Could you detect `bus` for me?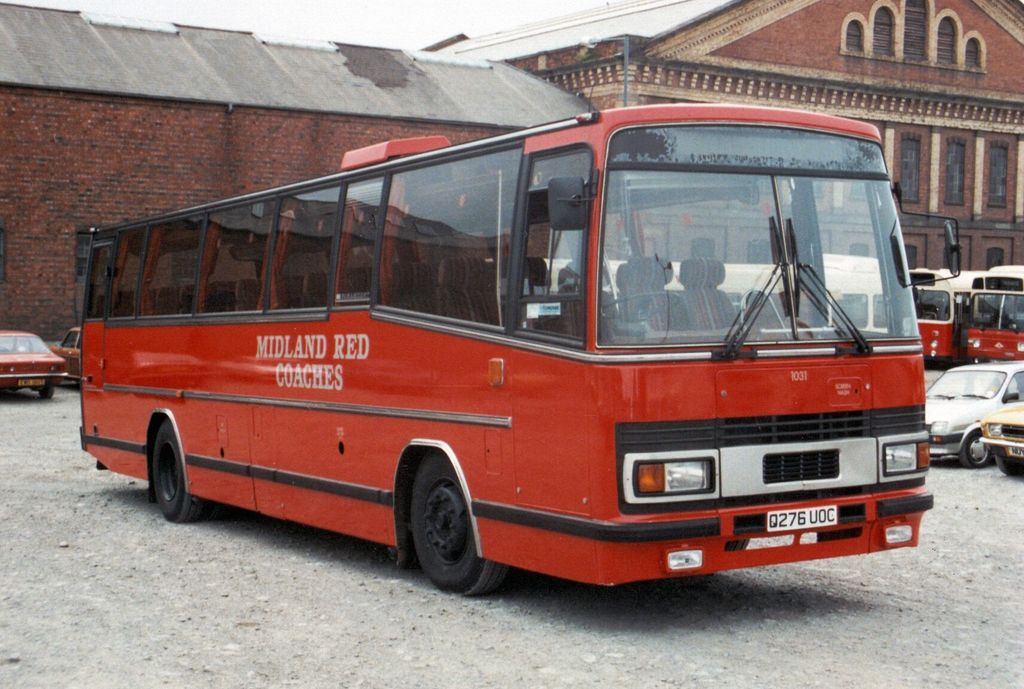
Detection result: 964, 259, 1023, 368.
